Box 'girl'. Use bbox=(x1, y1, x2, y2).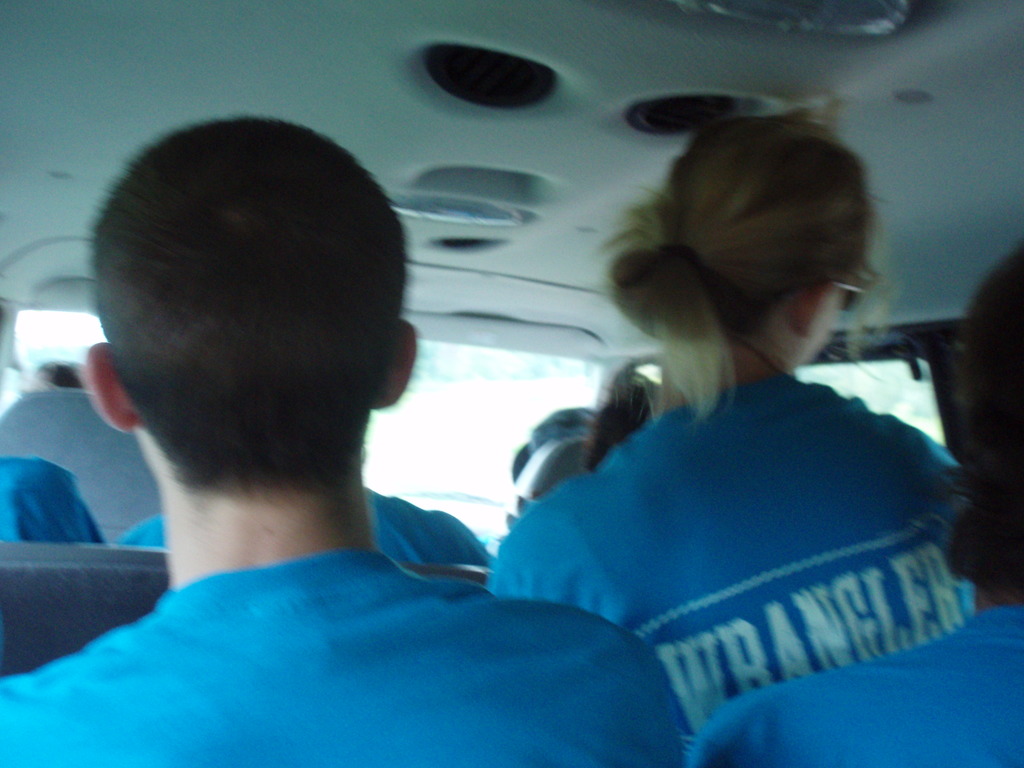
bbox=(482, 90, 978, 751).
